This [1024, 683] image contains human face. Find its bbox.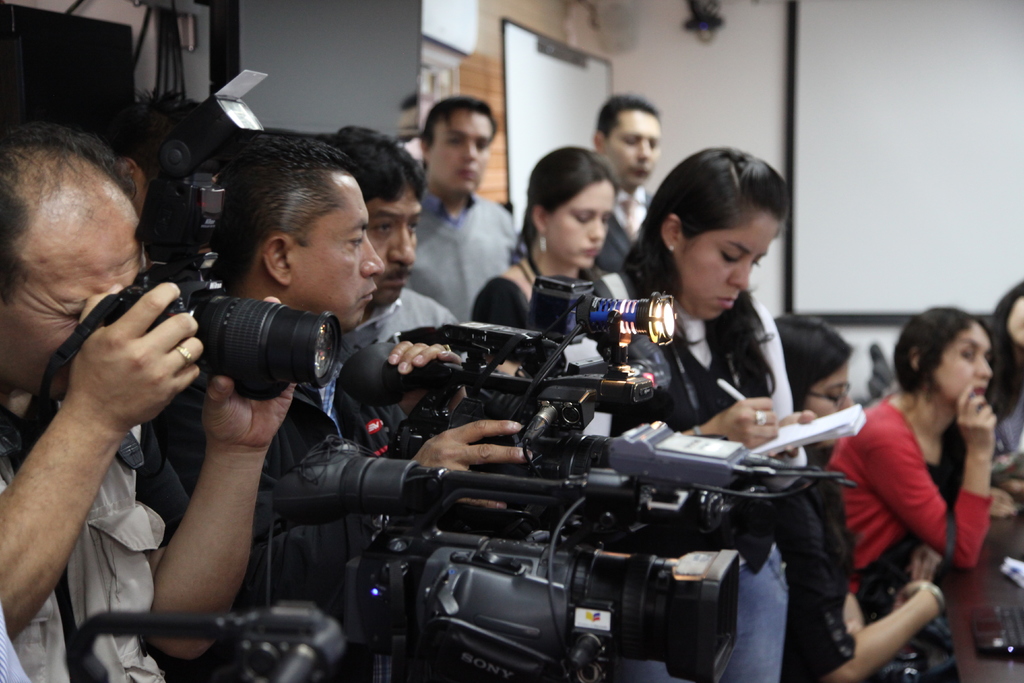
crop(606, 112, 660, 187).
